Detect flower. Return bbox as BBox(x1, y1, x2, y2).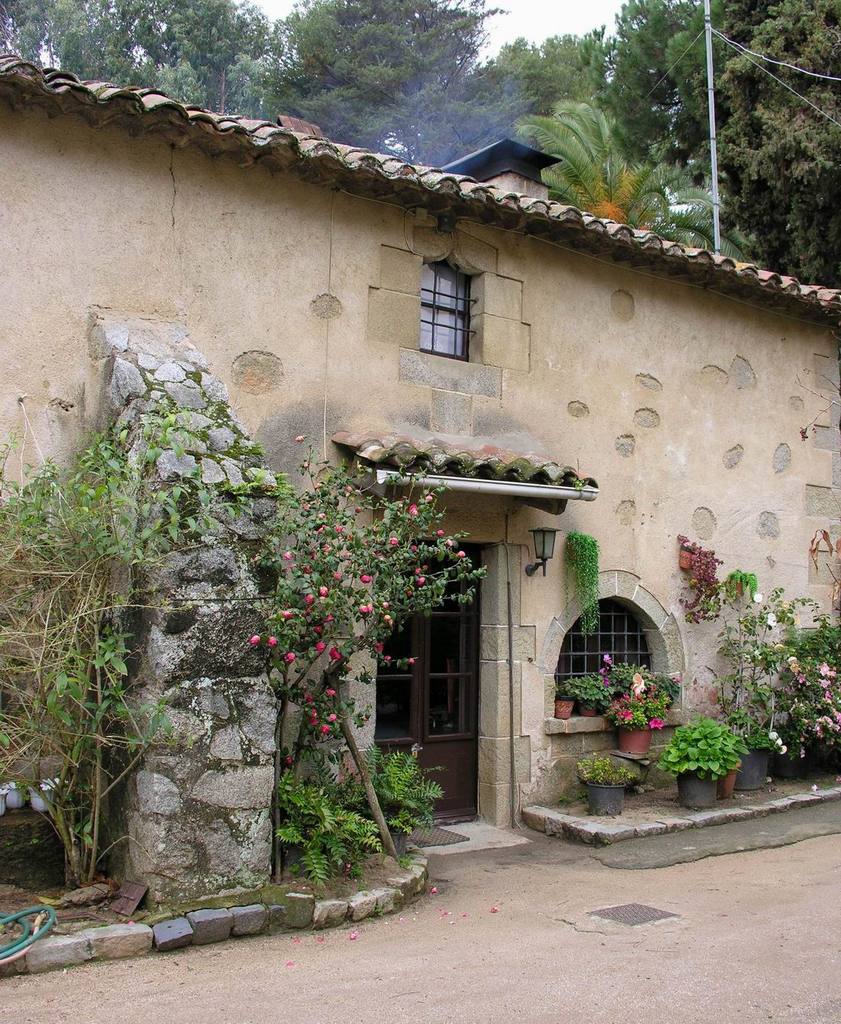
BBox(649, 716, 665, 731).
